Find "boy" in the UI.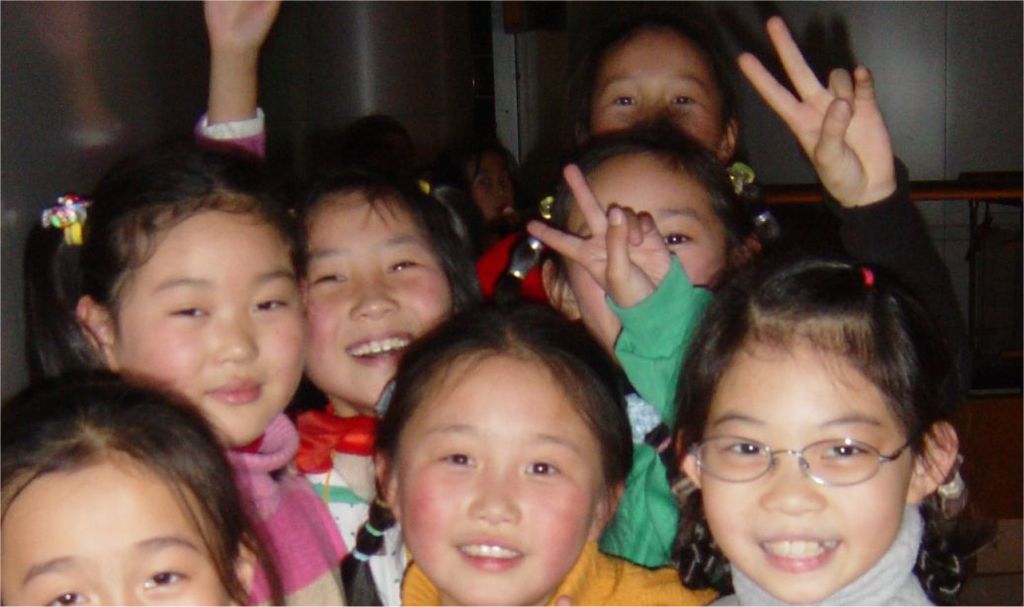
UI element at 291, 151, 713, 553.
